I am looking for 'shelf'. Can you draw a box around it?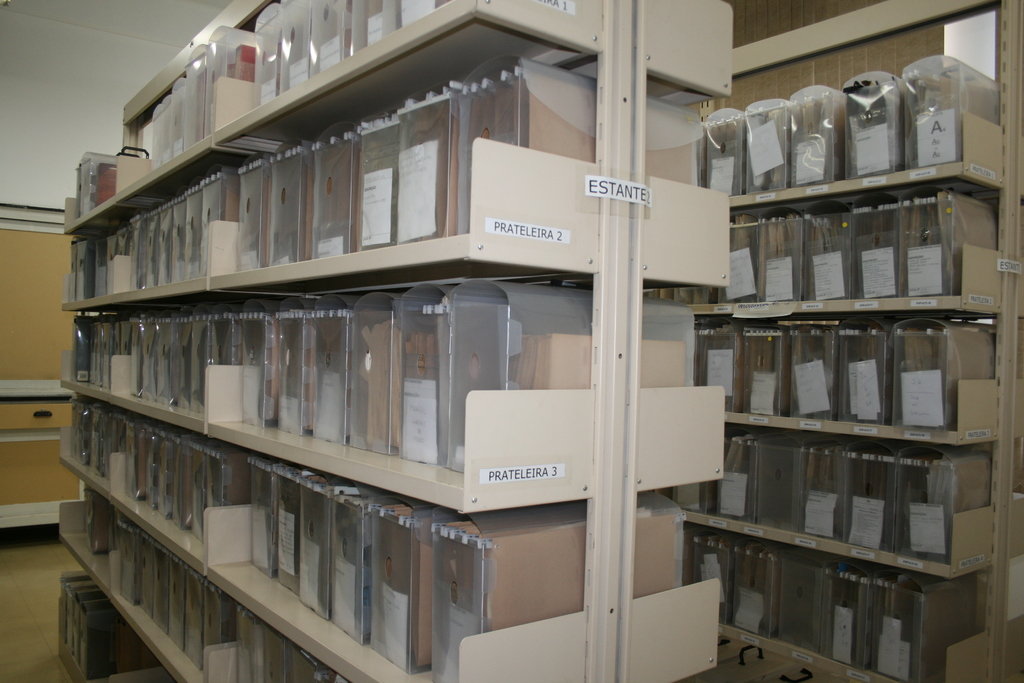
Sure, the bounding box is left=666, top=211, right=1007, bottom=311.
